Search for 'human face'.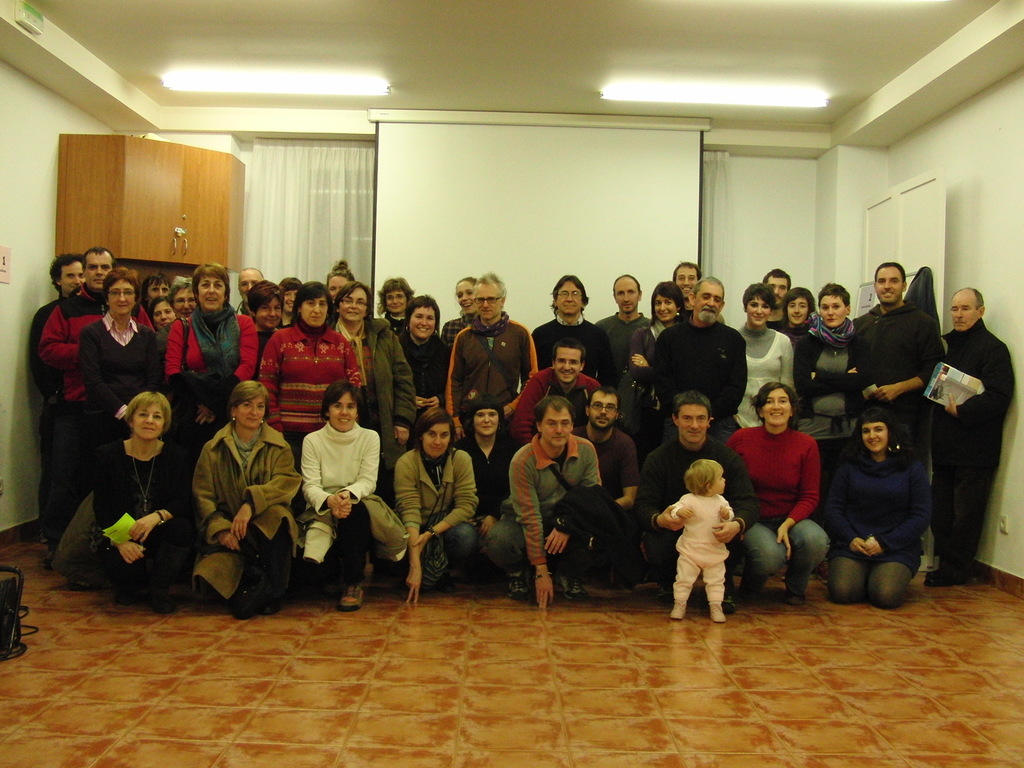
Found at region(479, 286, 501, 316).
